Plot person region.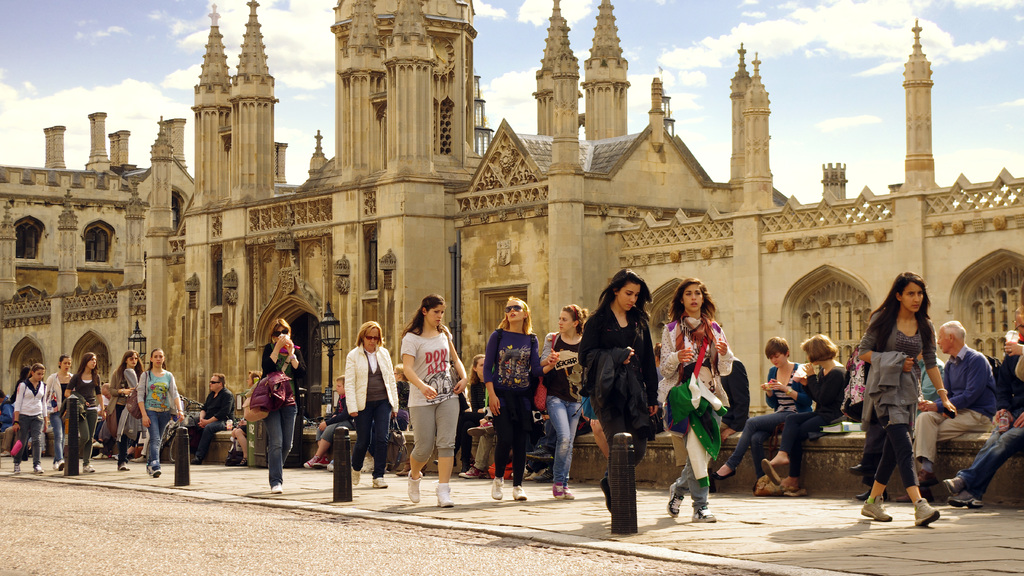
Plotted at 858/269/956/524.
